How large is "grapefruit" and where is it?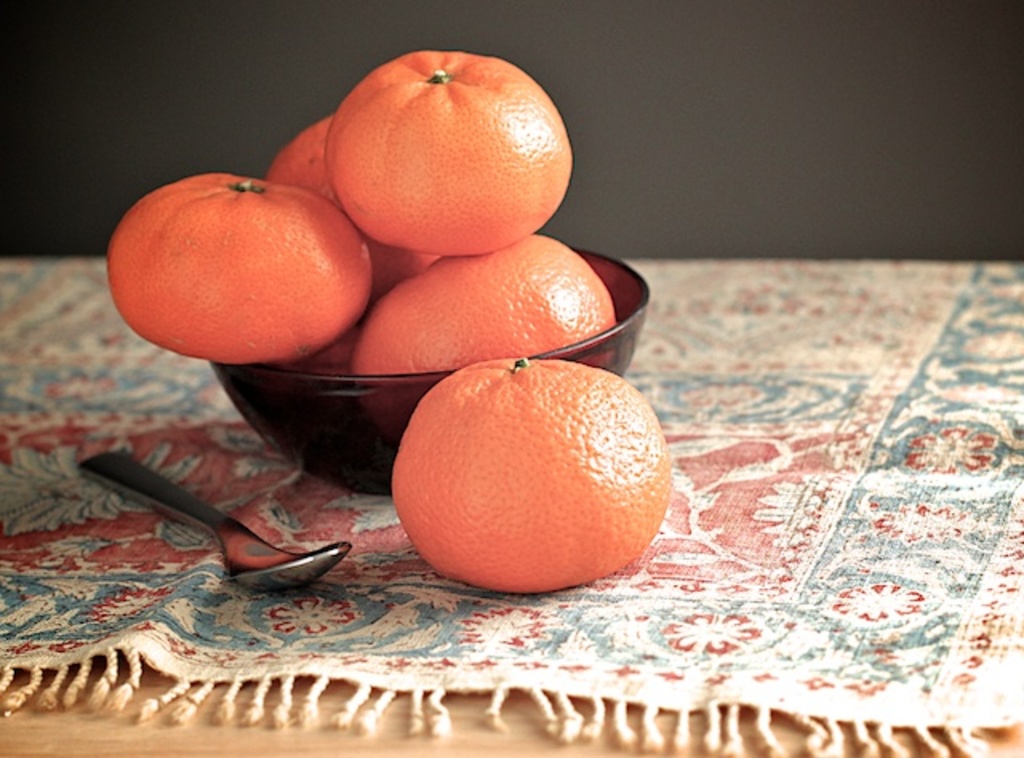
Bounding box: 344,233,618,382.
